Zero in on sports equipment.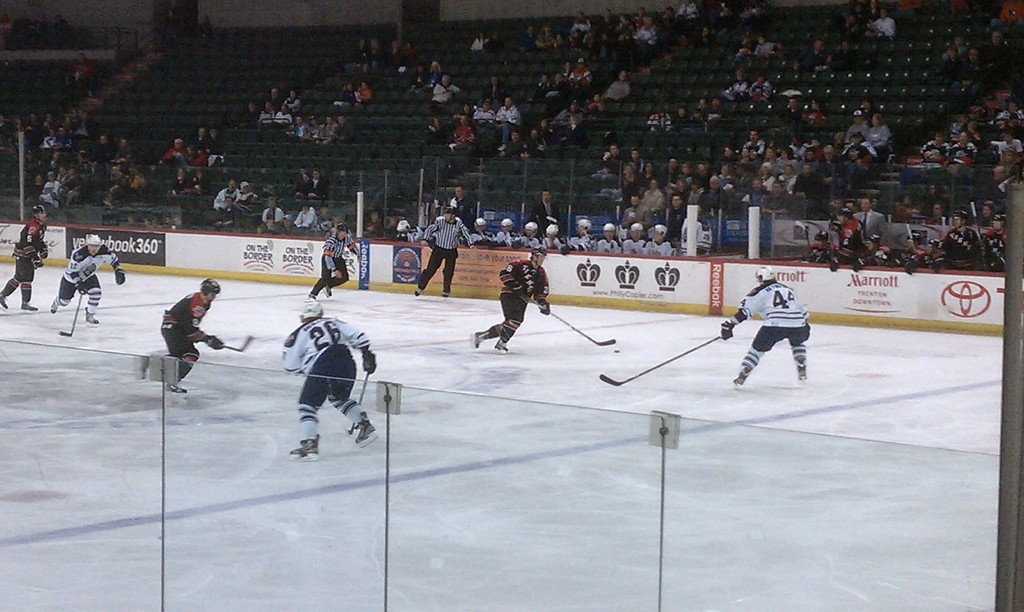
Zeroed in: 164/381/191/401.
